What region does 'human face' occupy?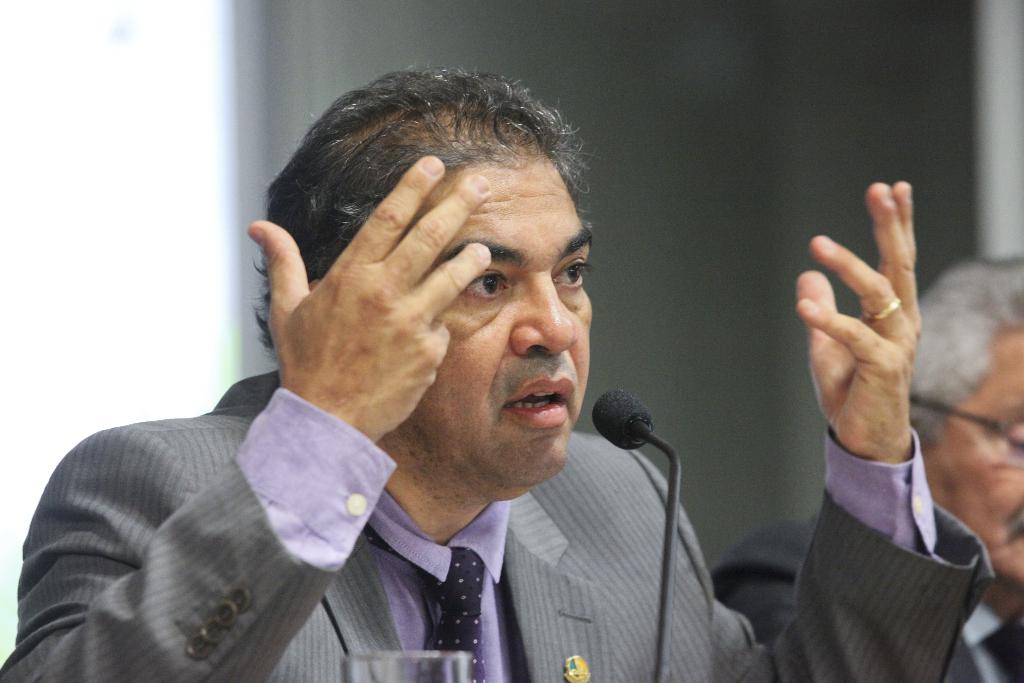
<box>926,318,1023,597</box>.
